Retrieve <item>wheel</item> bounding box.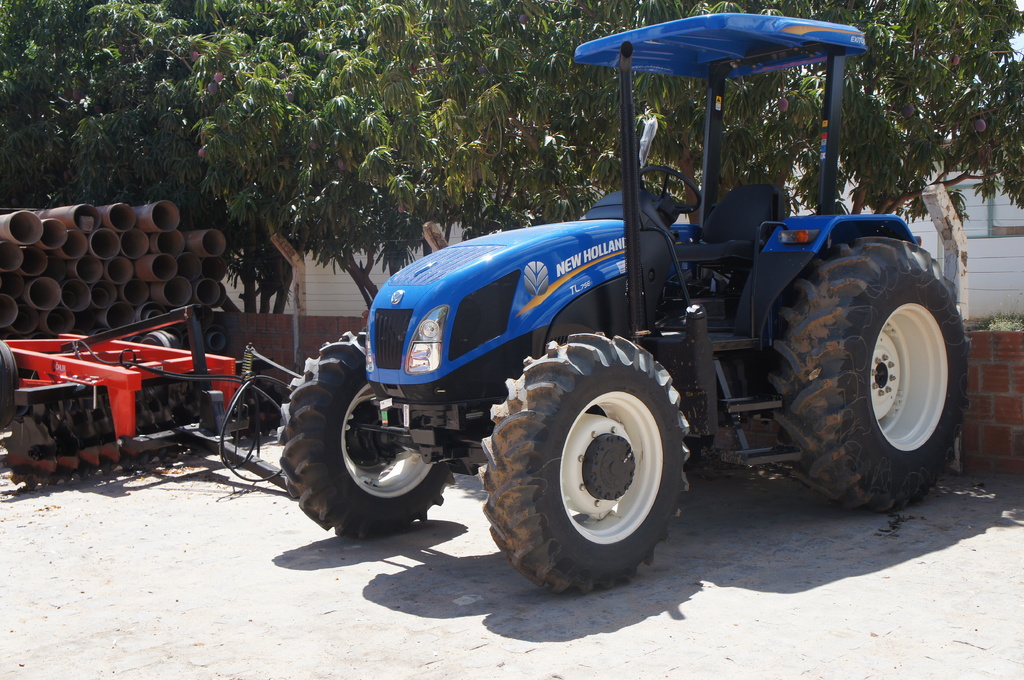
Bounding box: select_region(639, 165, 700, 214).
